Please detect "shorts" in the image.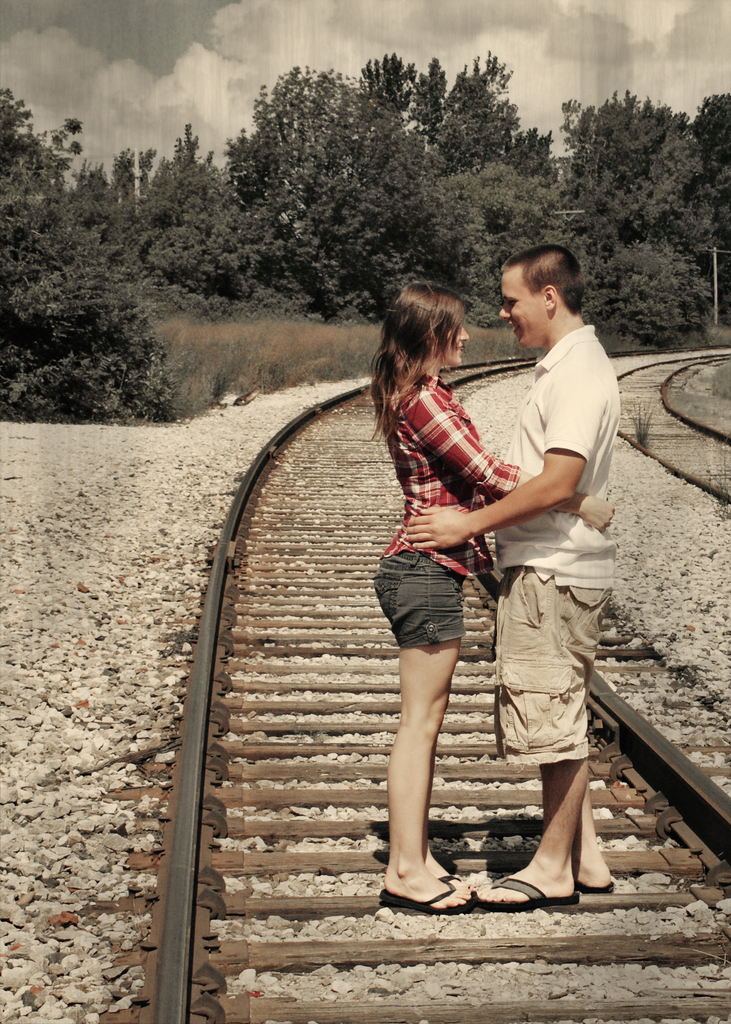
l=489, t=556, r=606, b=769.
